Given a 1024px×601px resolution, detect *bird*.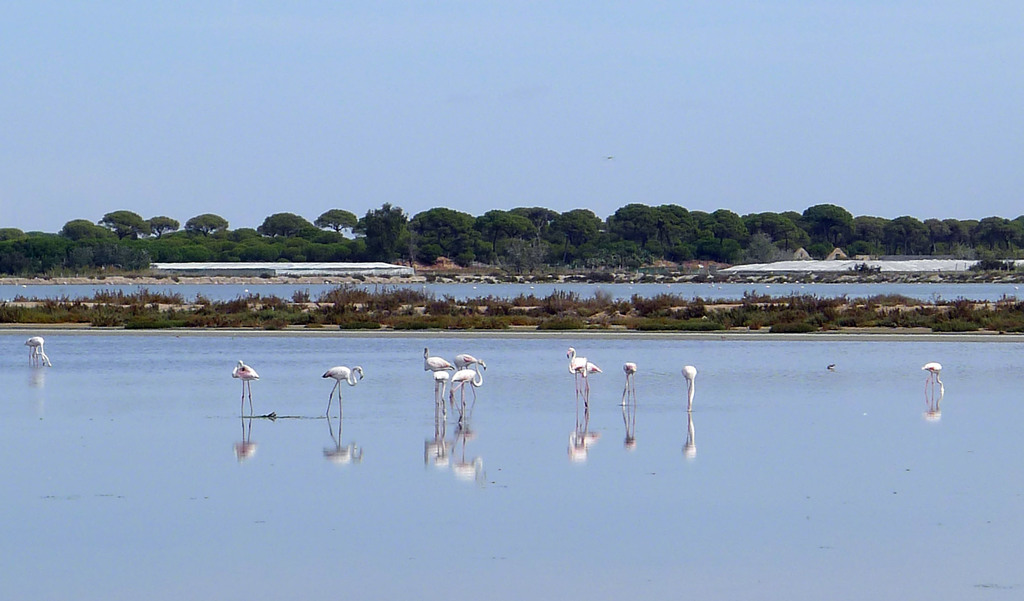
451, 349, 488, 373.
